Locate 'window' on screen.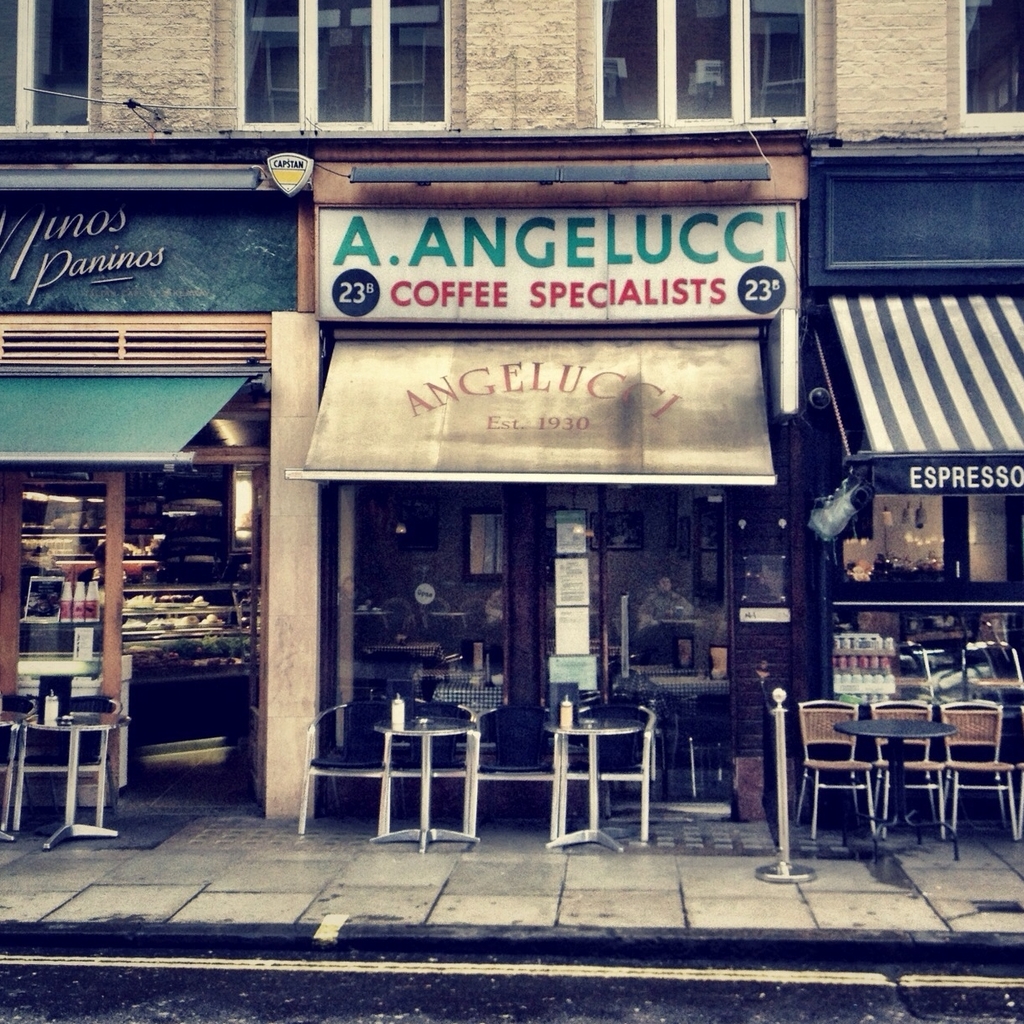
On screen at <box>962,0,1023,130</box>.
